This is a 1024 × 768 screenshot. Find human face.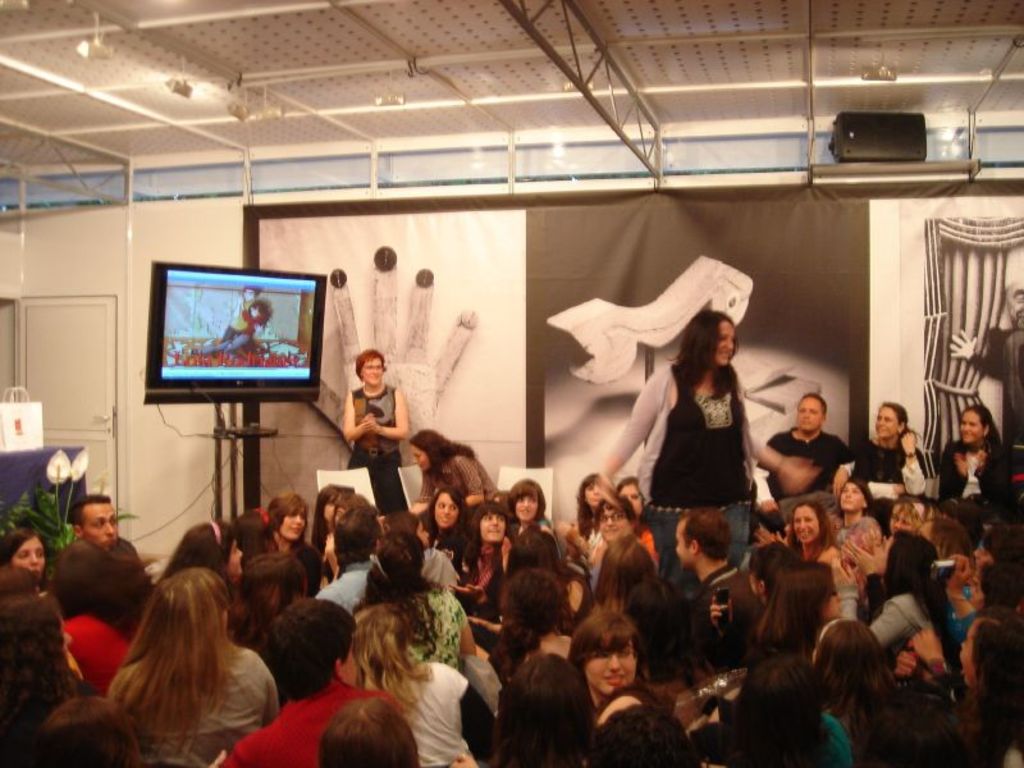
Bounding box: [12,538,46,576].
